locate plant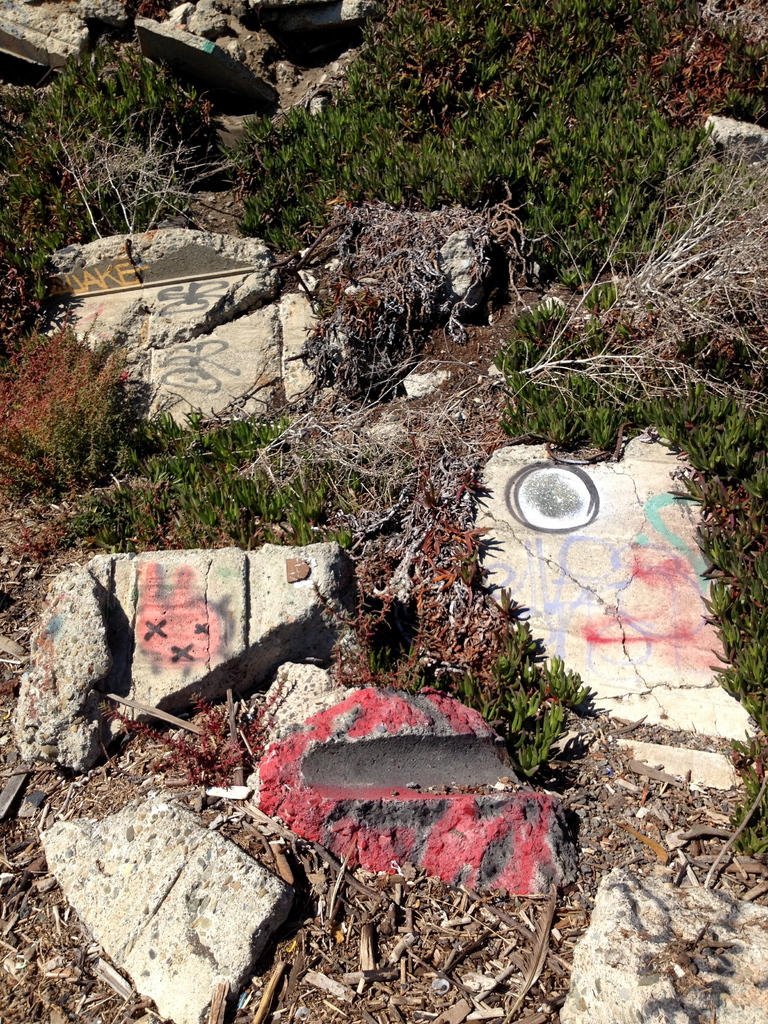
<box>408,589,598,778</box>
